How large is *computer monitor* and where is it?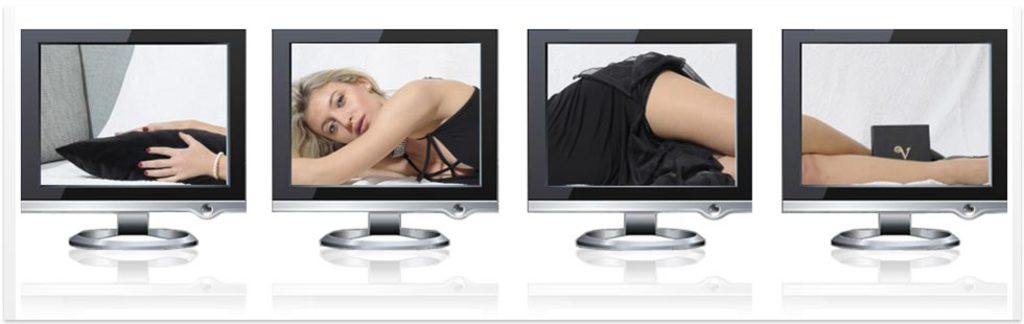
Bounding box: pyautogui.locateOnScreen(528, 42, 770, 261).
